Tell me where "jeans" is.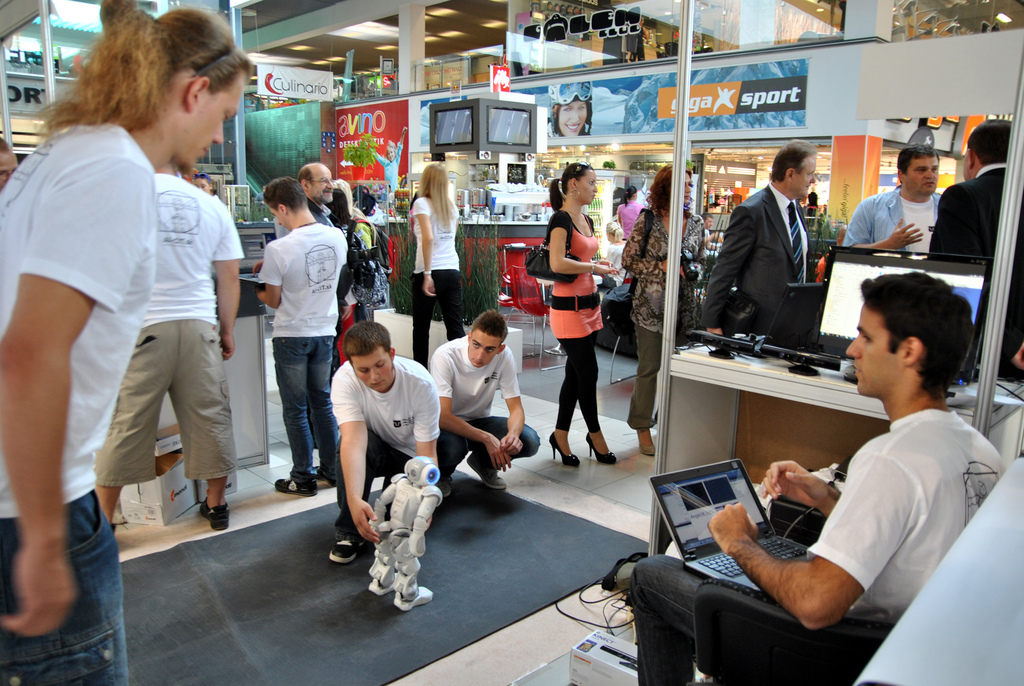
"jeans" is at x1=438 y1=419 x2=539 y2=493.
